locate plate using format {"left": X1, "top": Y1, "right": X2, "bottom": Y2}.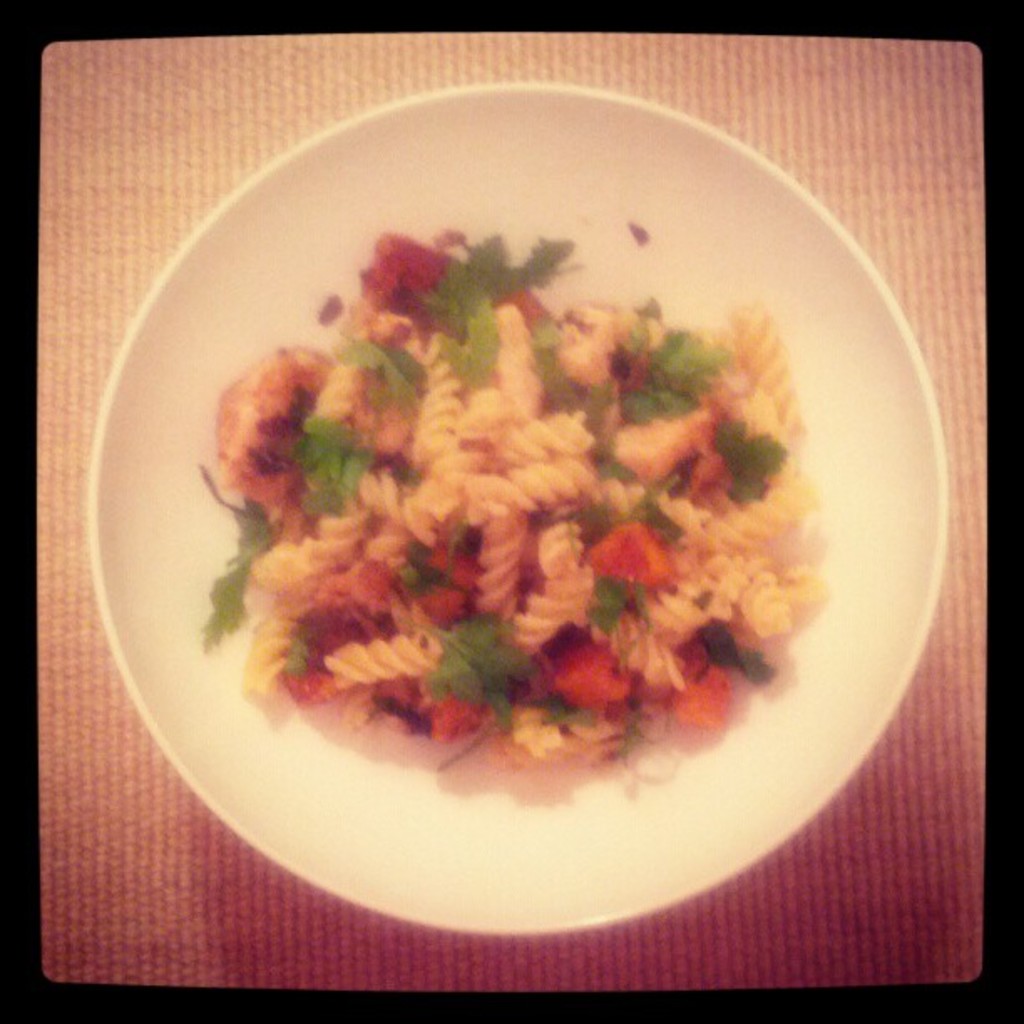
{"left": 87, "top": 84, "right": 945, "bottom": 937}.
